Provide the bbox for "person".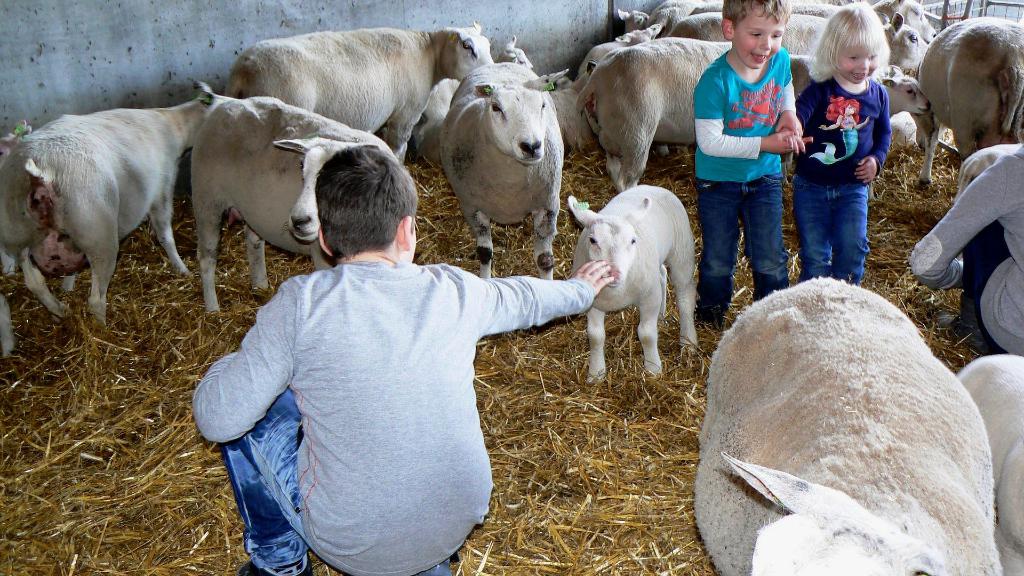
locate(906, 137, 1023, 360).
